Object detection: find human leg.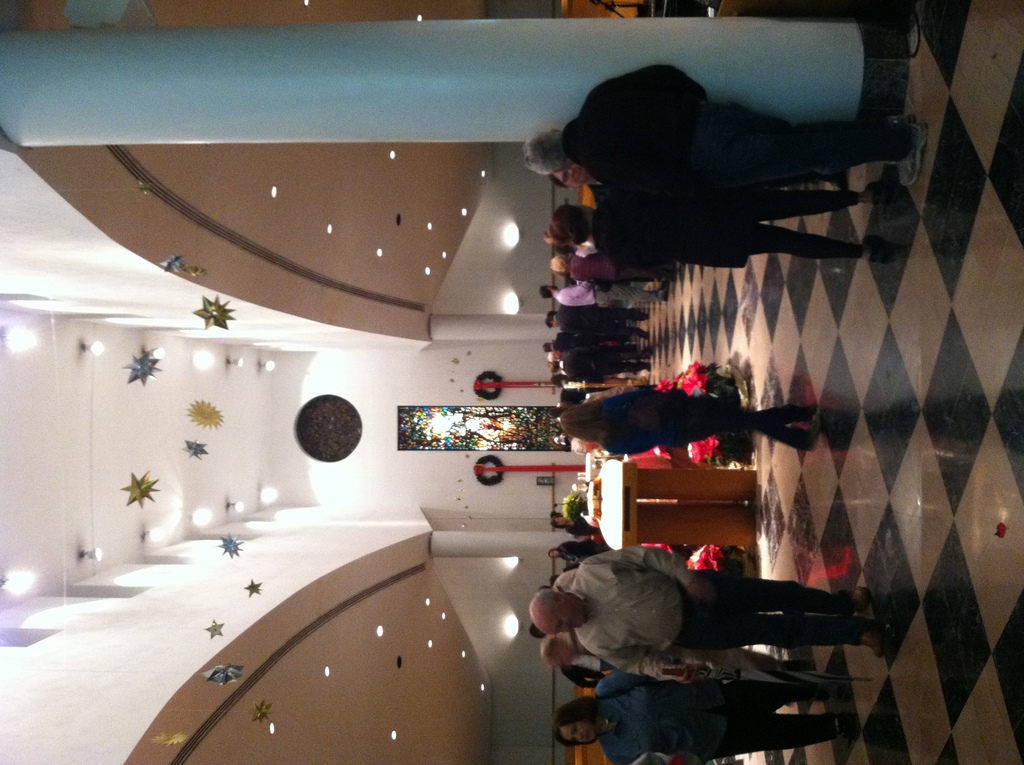
(751,221,888,259).
